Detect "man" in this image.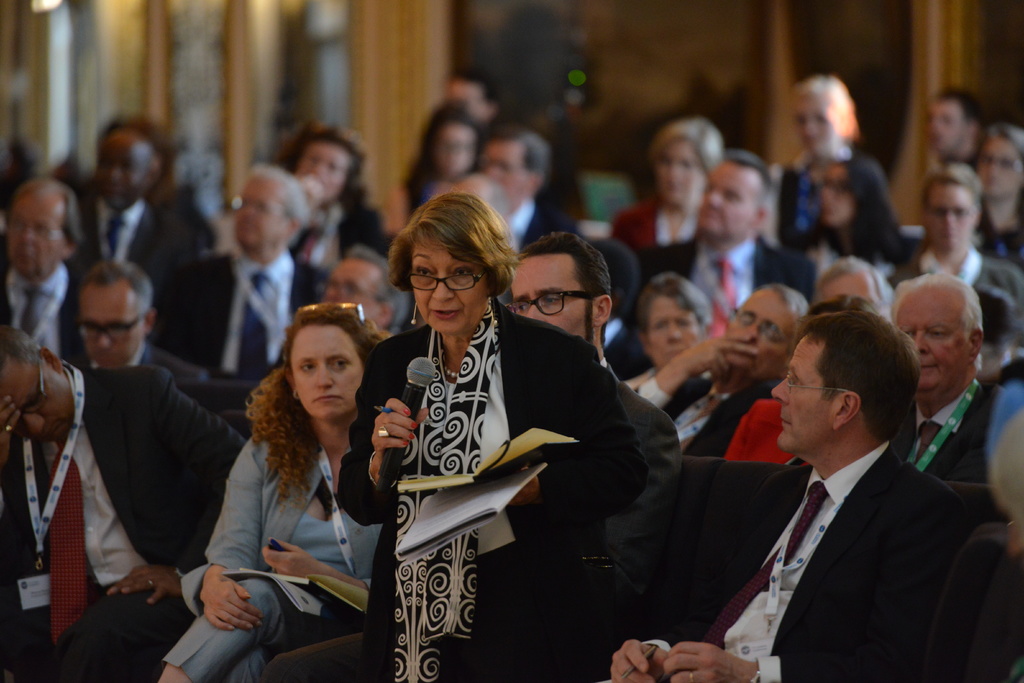
Detection: [588, 236, 653, 381].
